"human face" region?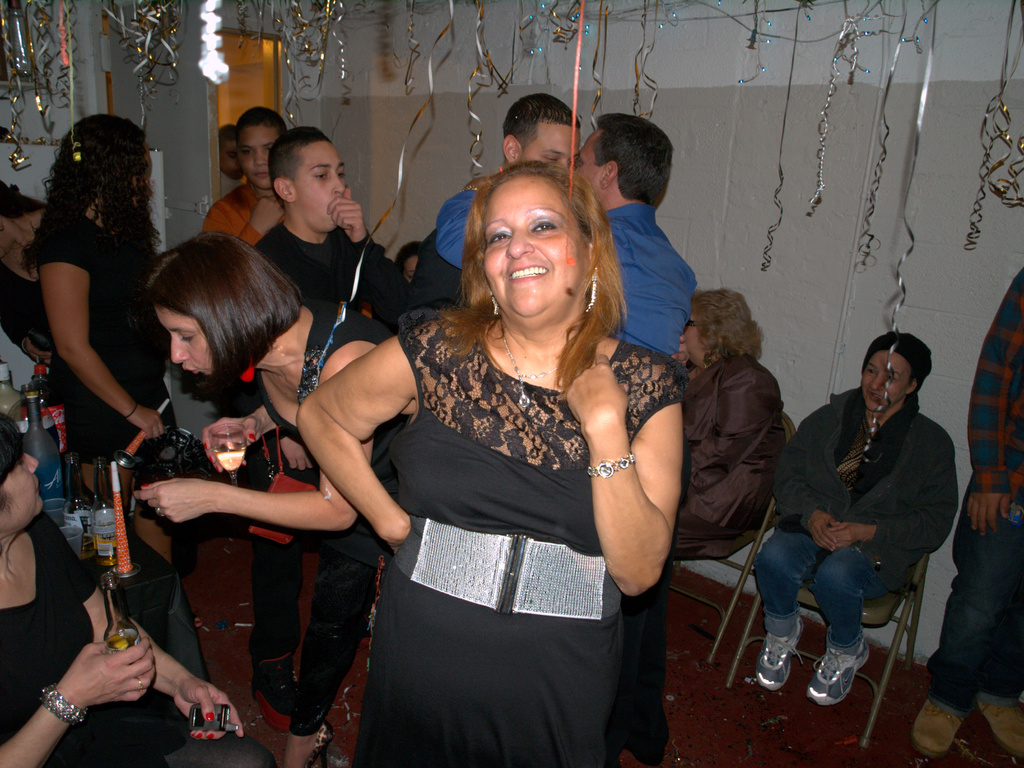
x1=238, y1=126, x2=279, y2=190
